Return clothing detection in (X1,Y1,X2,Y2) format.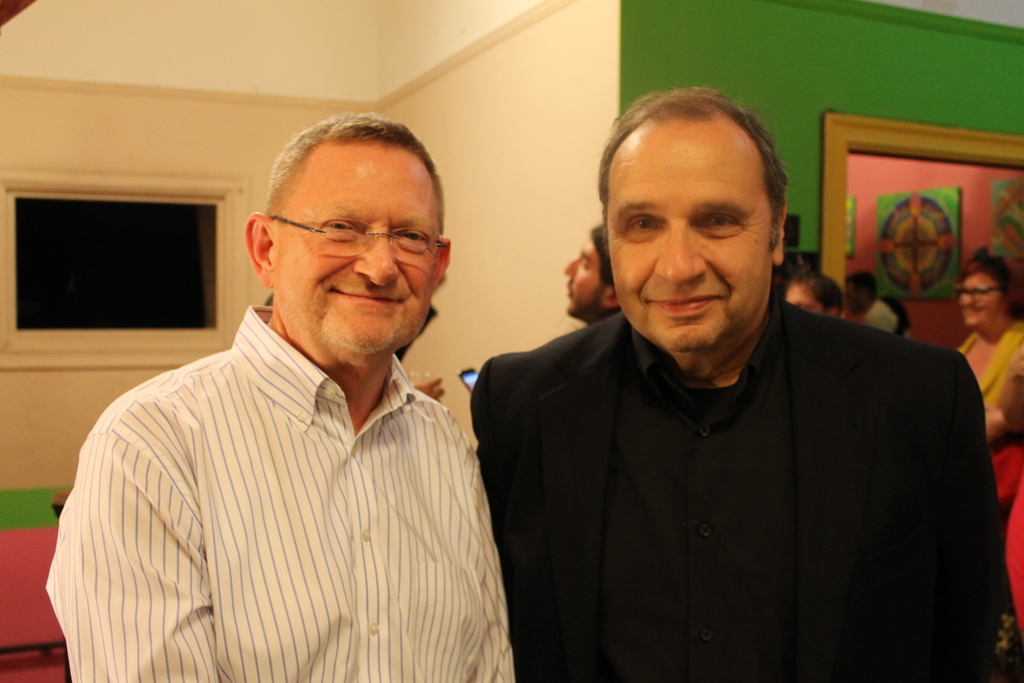
(464,300,1023,682).
